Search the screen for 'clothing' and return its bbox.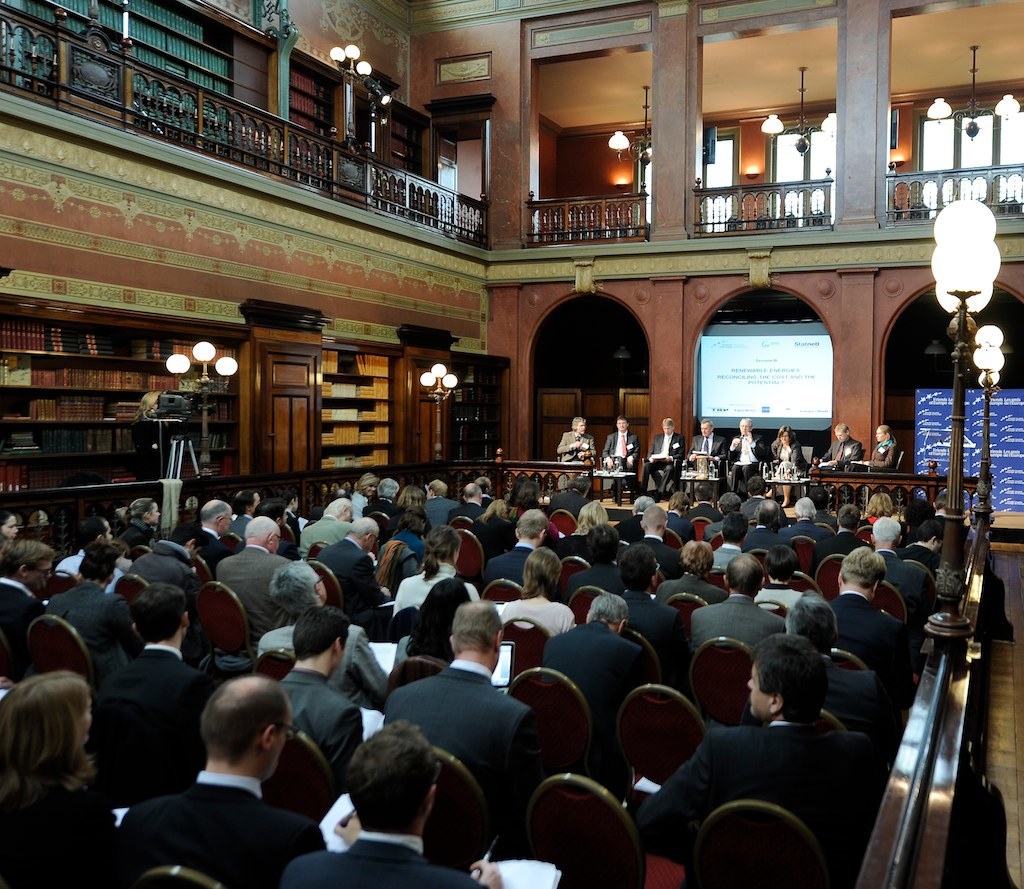
Found: [x1=684, y1=432, x2=727, y2=462].
